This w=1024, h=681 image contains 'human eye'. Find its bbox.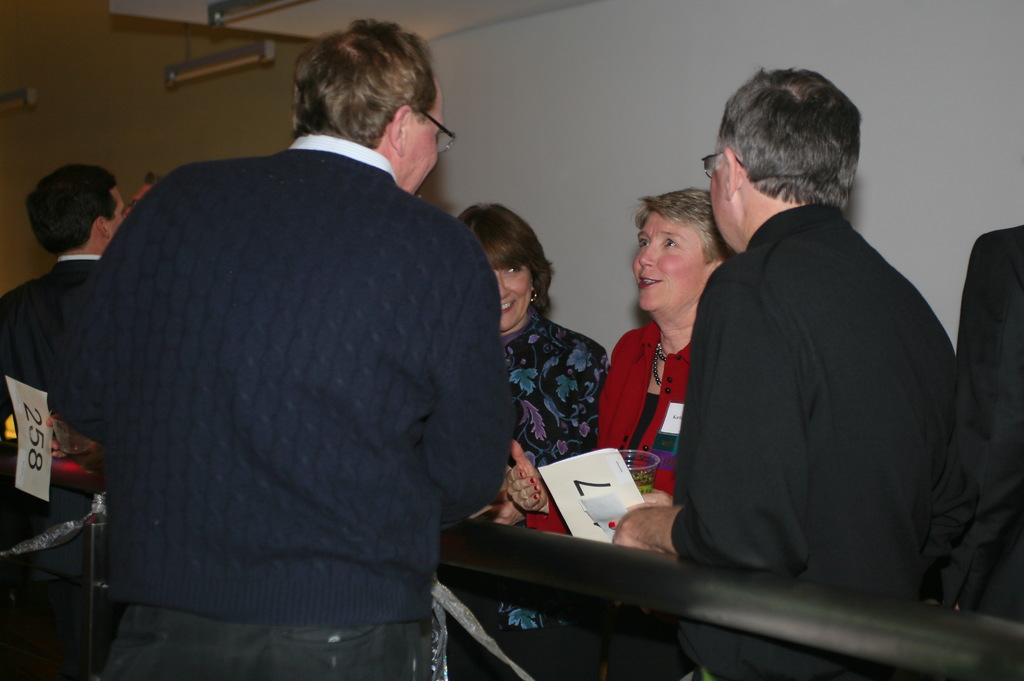
635/236/650/248.
